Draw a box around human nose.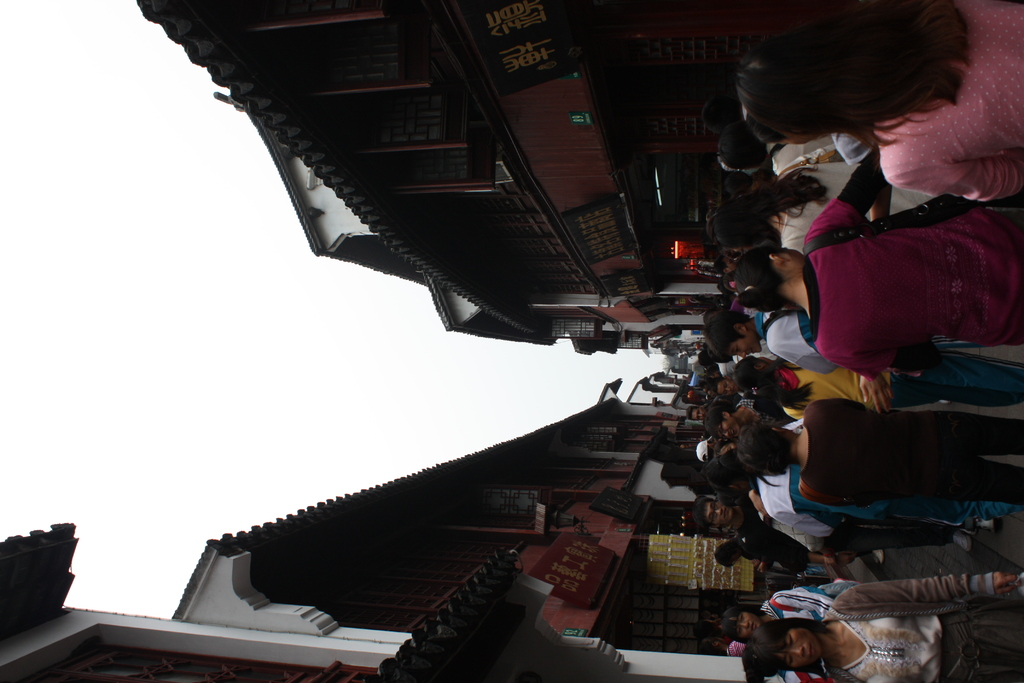
x1=719 y1=431 x2=727 y2=438.
